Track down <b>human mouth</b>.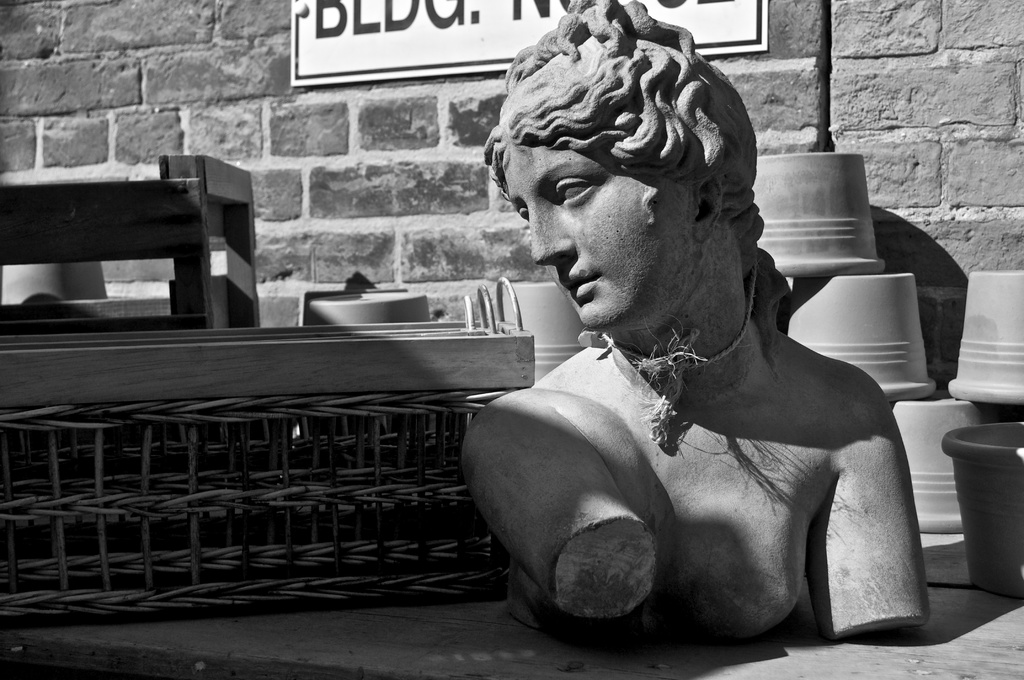
Tracked to left=559, top=263, right=600, bottom=303.
